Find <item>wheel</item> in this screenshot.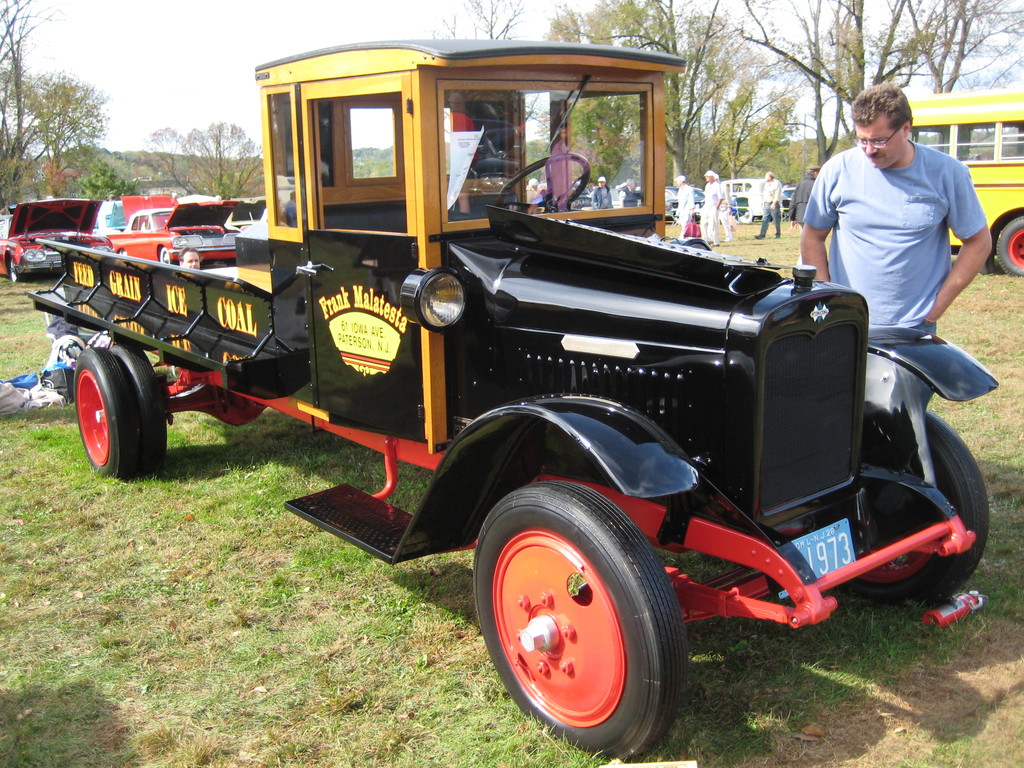
The bounding box for <item>wheel</item> is locate(156, 244, 175, 263).
